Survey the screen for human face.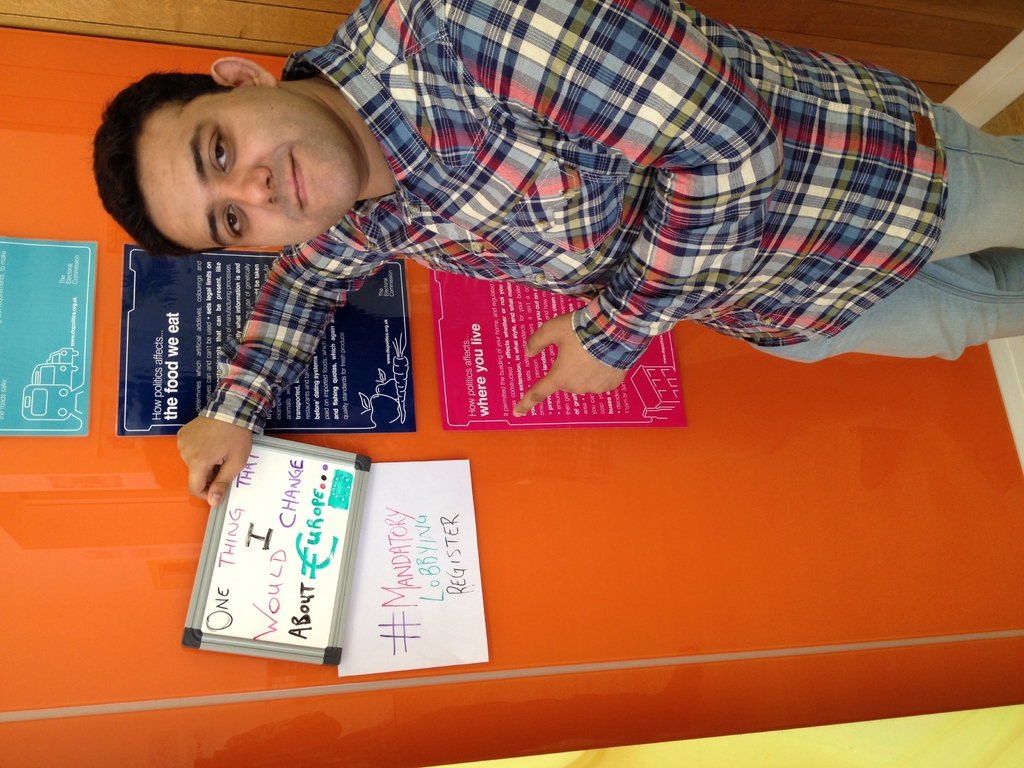
Survey found: bbox(141, 85, 362, 250).
